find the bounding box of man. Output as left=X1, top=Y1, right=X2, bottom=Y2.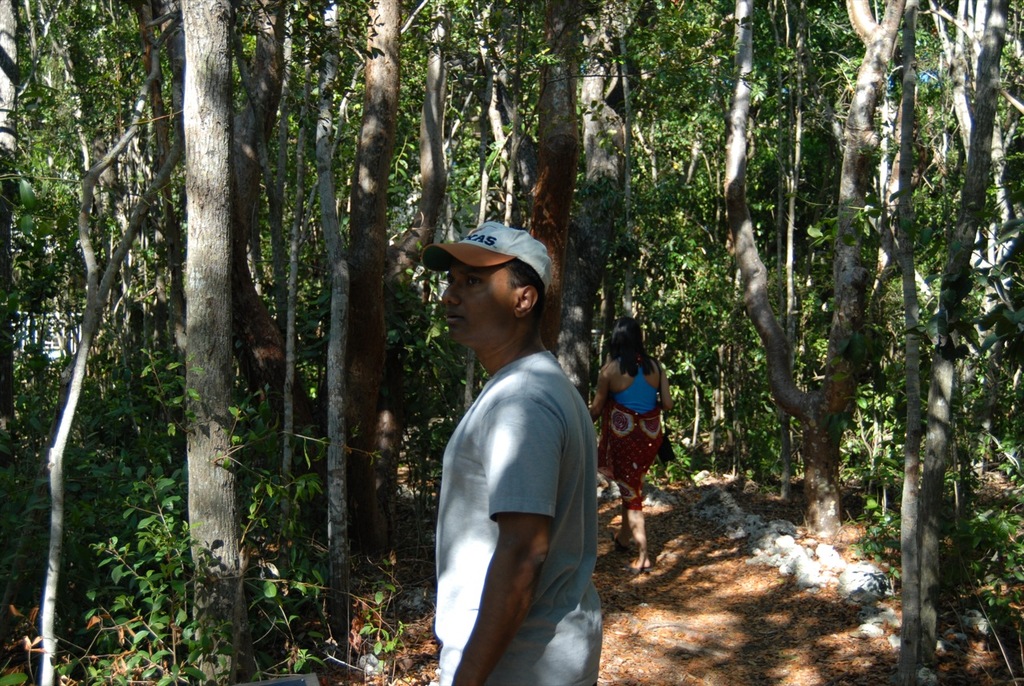
left=429, top=211, right=610, bottom=685.
